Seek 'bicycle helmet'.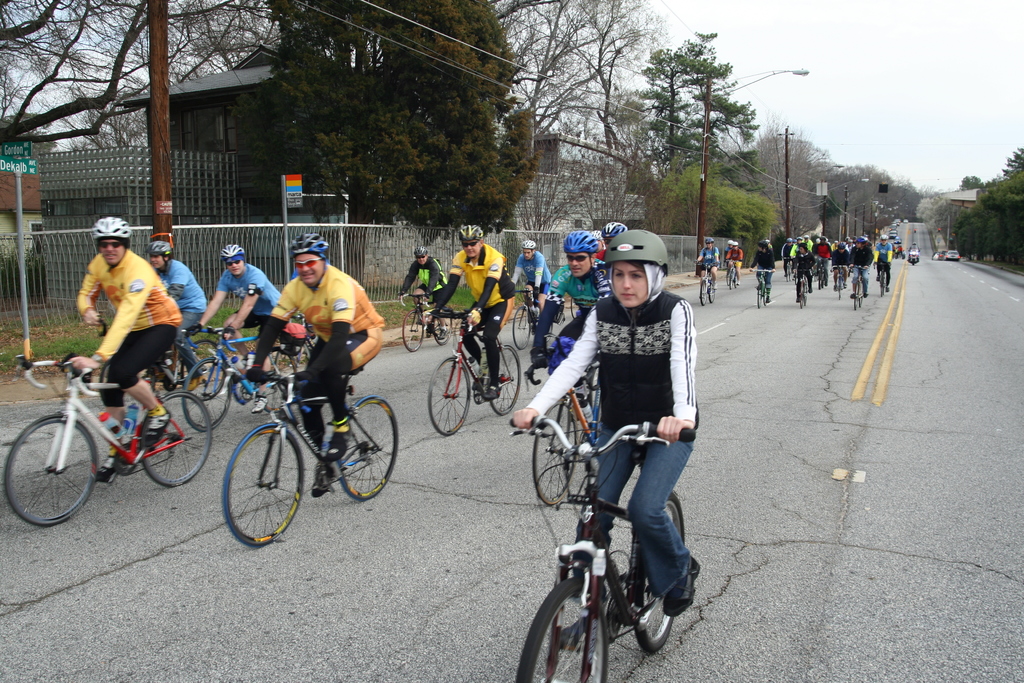
{"left": 703, "top": 236, "right": 713, "bottom": 242}.
